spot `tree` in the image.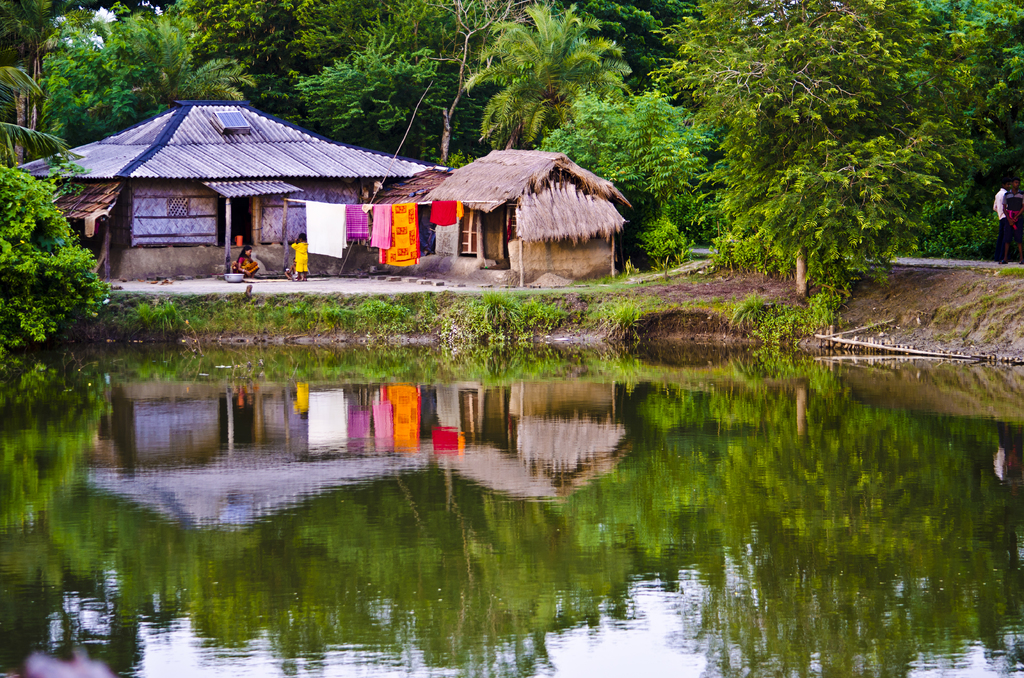
`tree` found at left=0, top=0, right=79, bottom=165.
